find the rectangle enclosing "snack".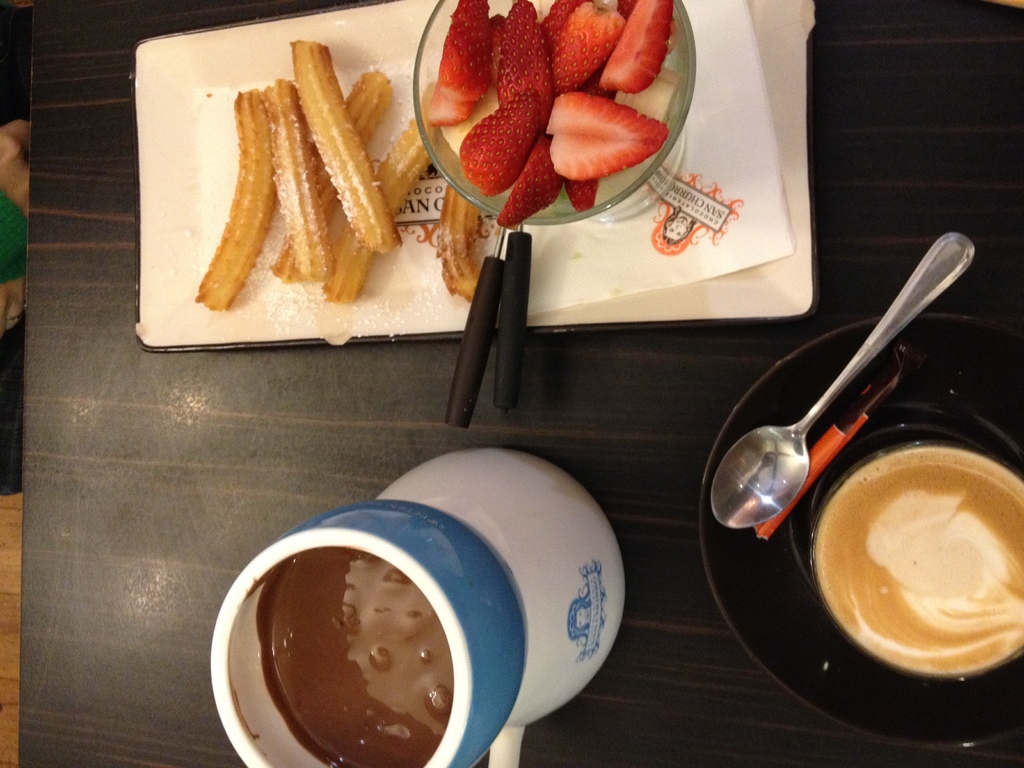
Rect(257, 76, 340, 287).
